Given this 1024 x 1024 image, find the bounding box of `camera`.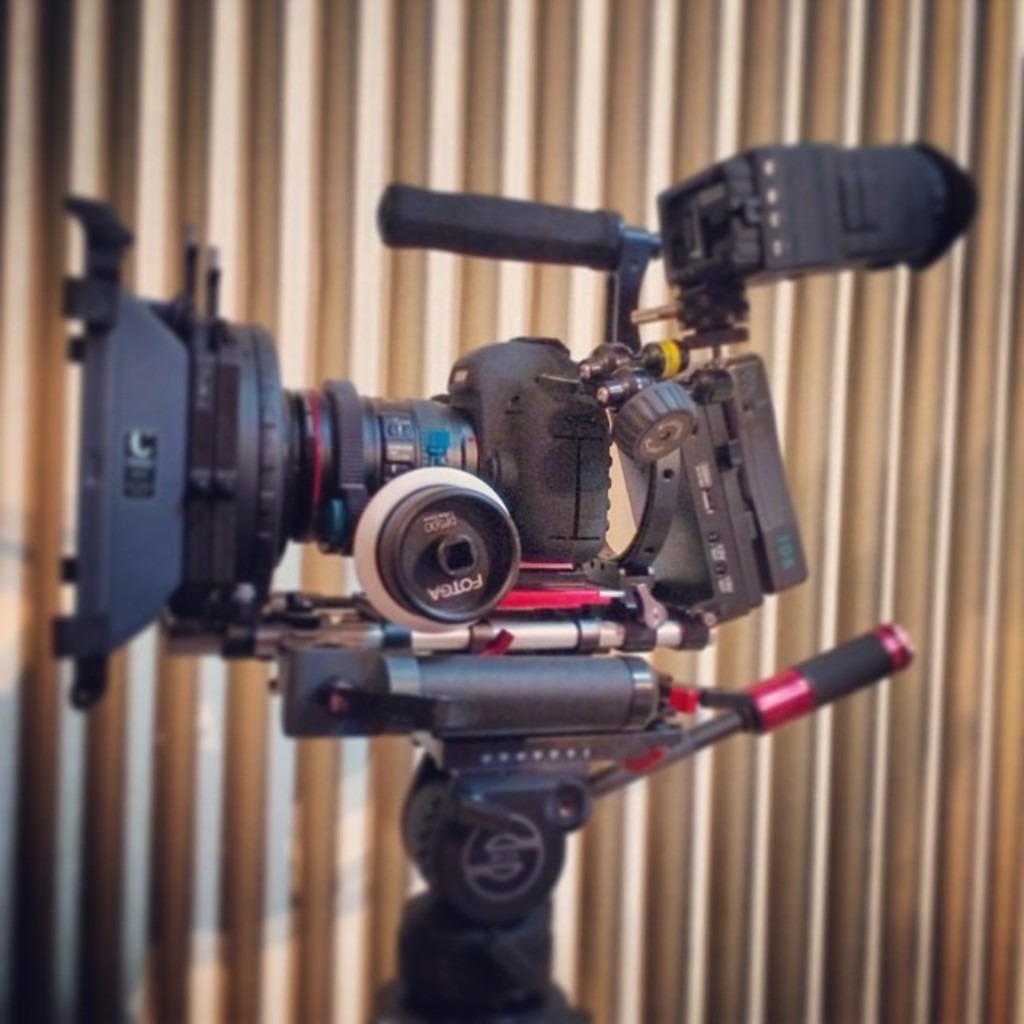
x1=51, y1=134, x2=981, y2=734.
